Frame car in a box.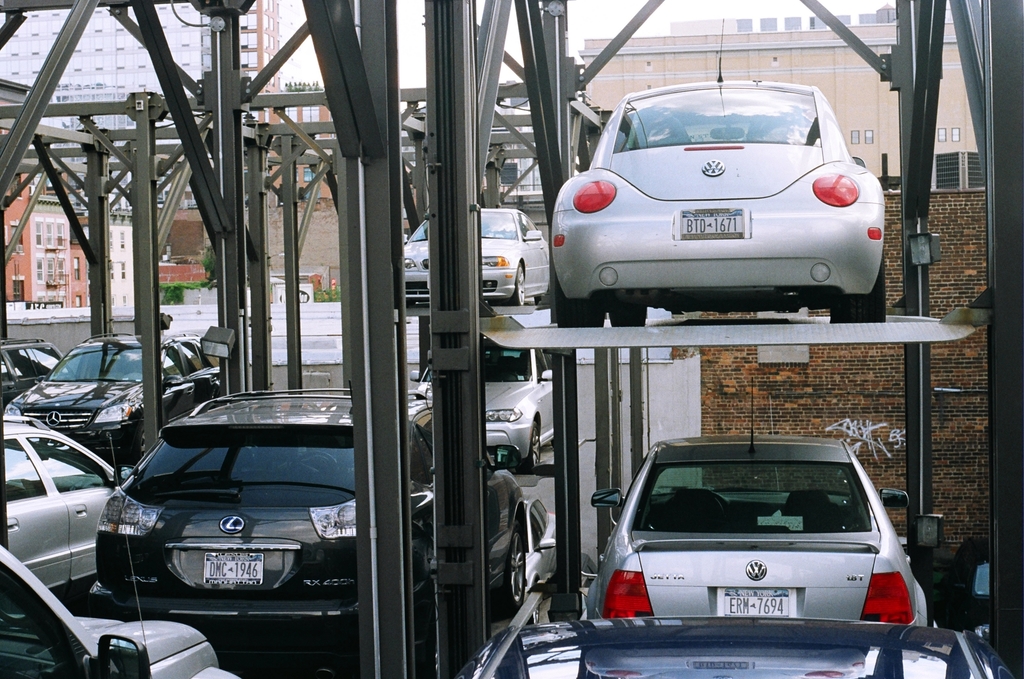
583:377:926:630.
